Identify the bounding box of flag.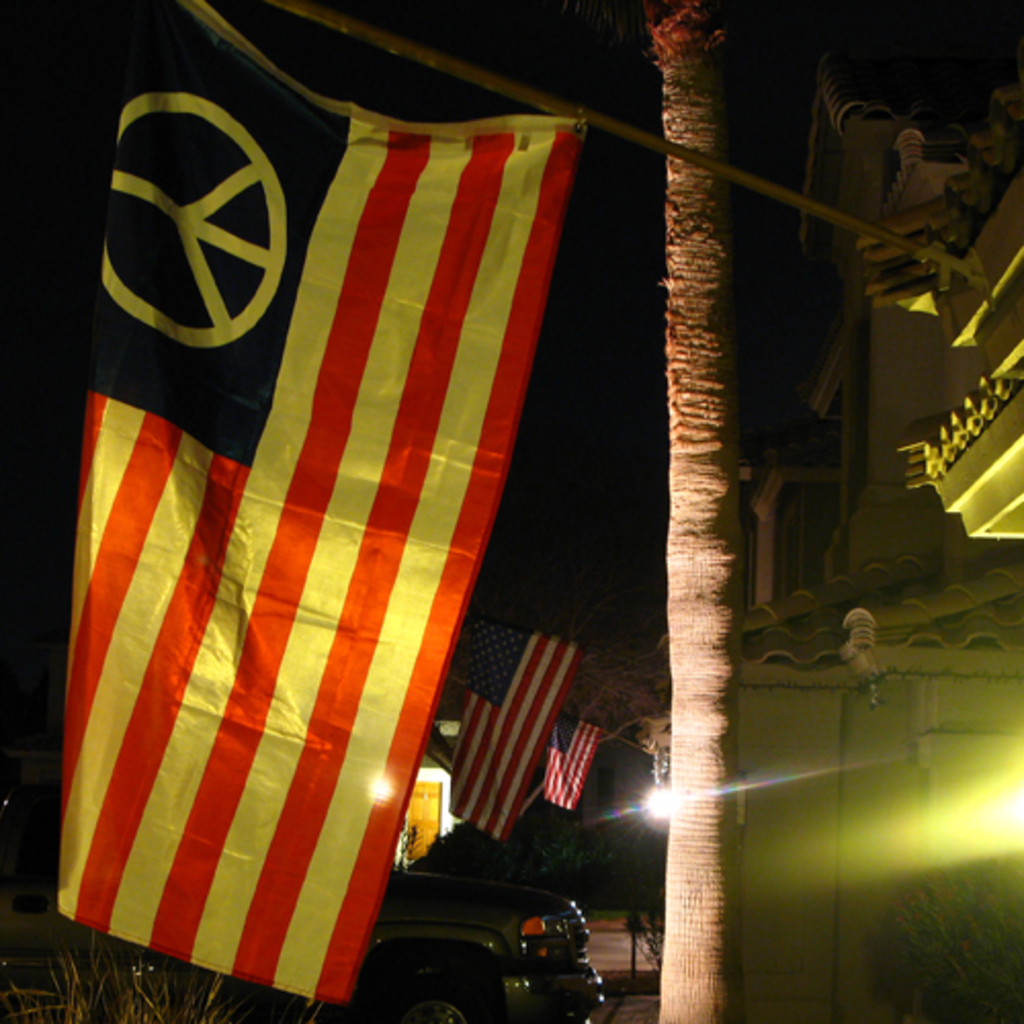
25 0 633 1022.
